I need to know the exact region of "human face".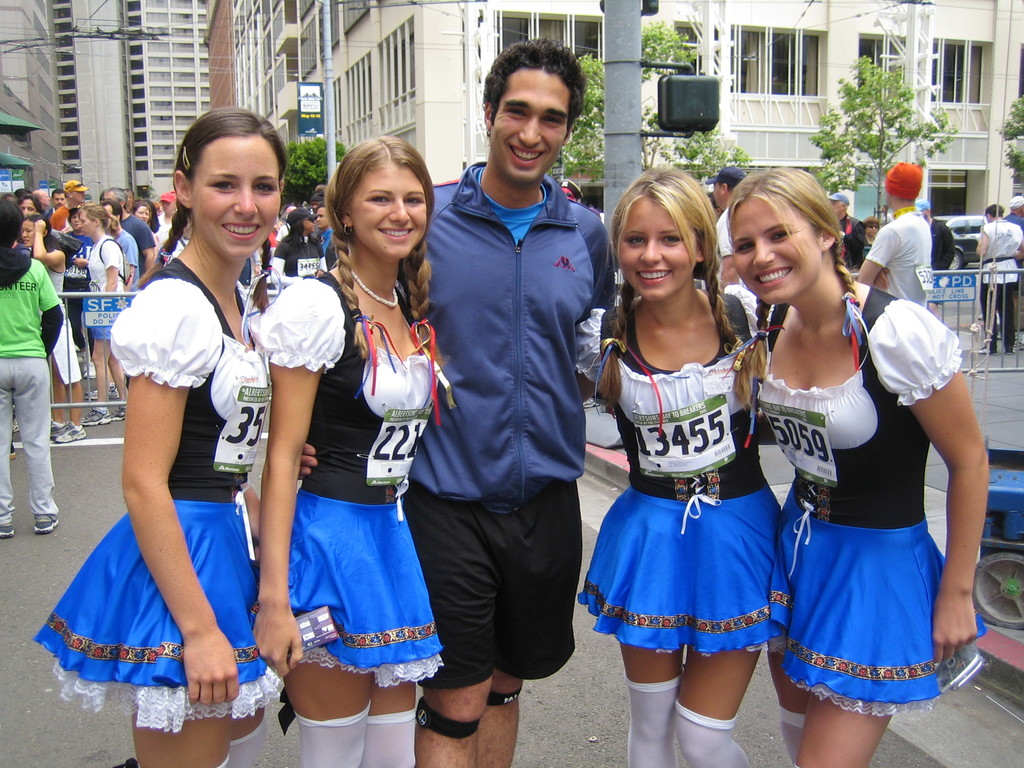
Region: crop(38, 193, 51, 209).
